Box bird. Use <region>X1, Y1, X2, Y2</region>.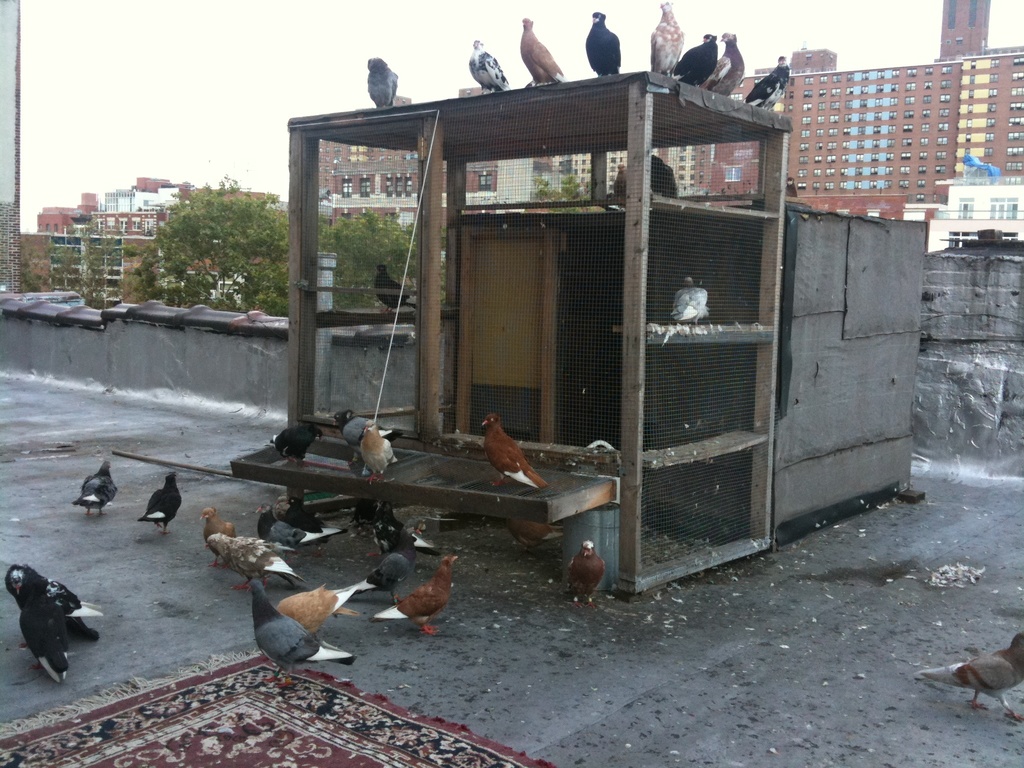
<region>6, 557, 122, 644</region>.
